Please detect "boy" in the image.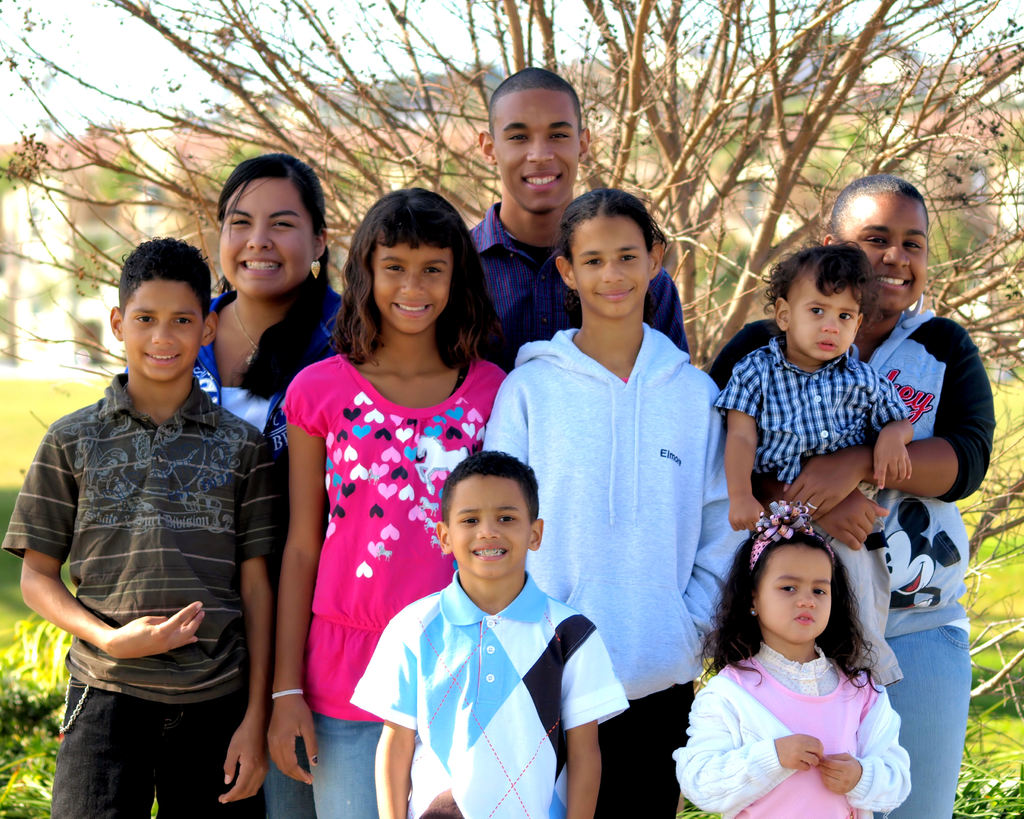
bbox(717, 236, 915, 688).
